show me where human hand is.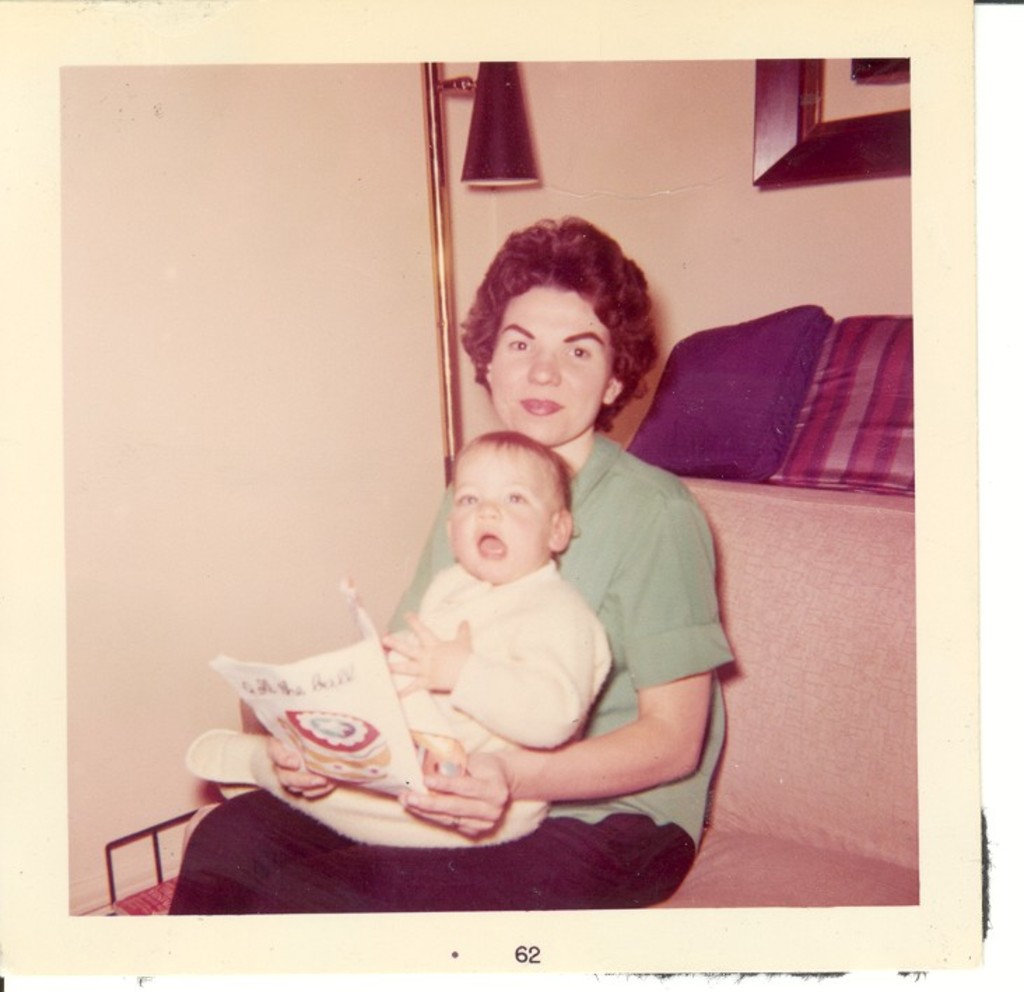
human hand is at l=386, t=610, r=483, b=695.
